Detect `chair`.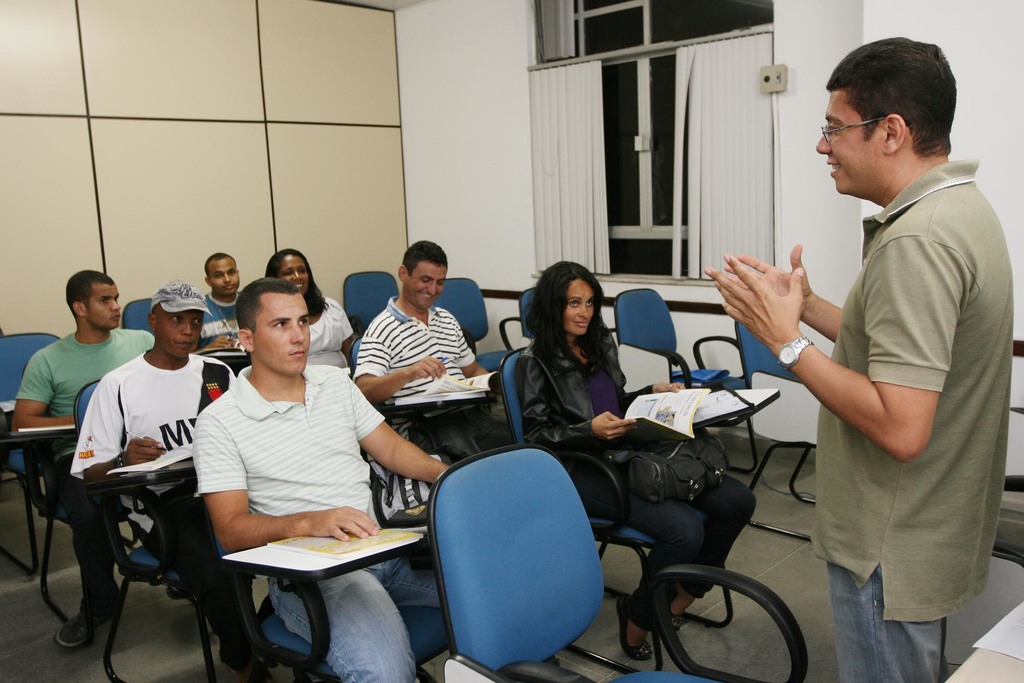
Detected at {"x1": 0, "y1": 331, "x2": 65, "y2": 575}.
